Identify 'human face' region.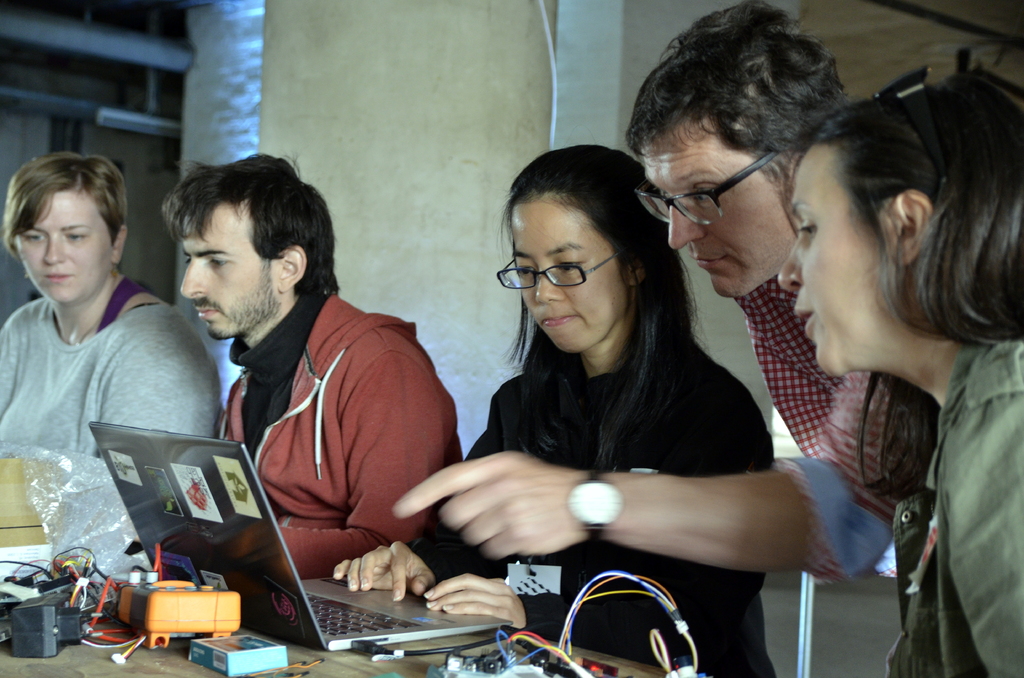
Region: (17,188,106,309).
